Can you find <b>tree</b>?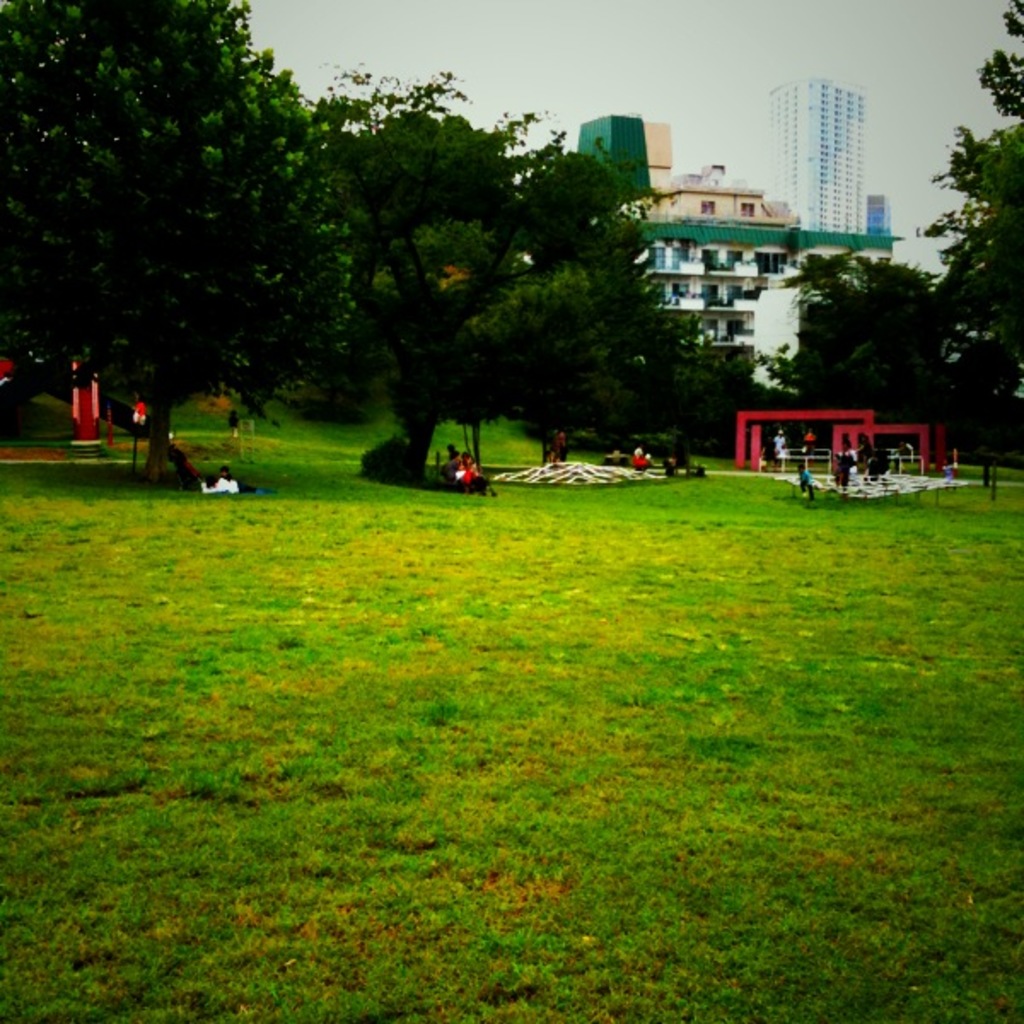
Yes, bounding box: 916 0 1022 503.
